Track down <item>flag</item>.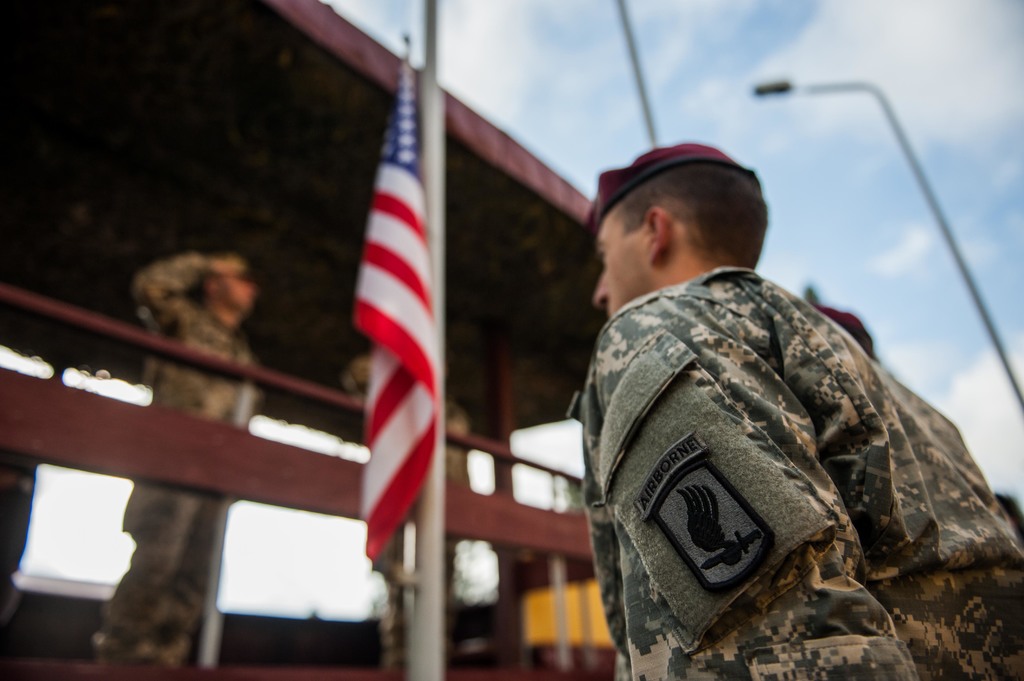
Tracked to x1=335 y1=118 x2=459 y2=567.
